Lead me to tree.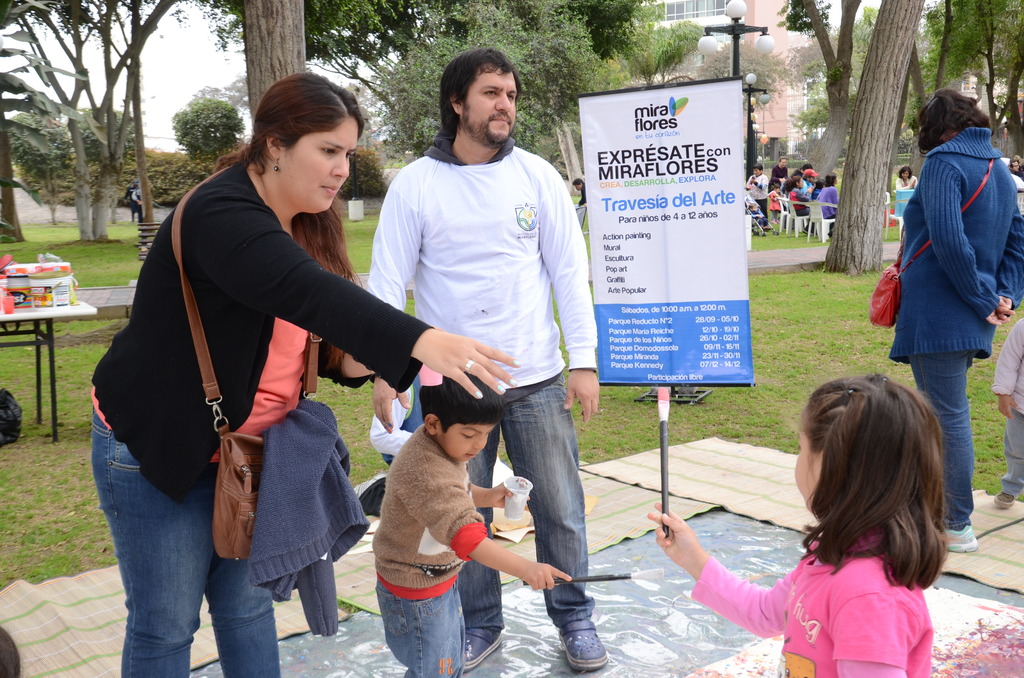
Lead to 190:0:309:137.
